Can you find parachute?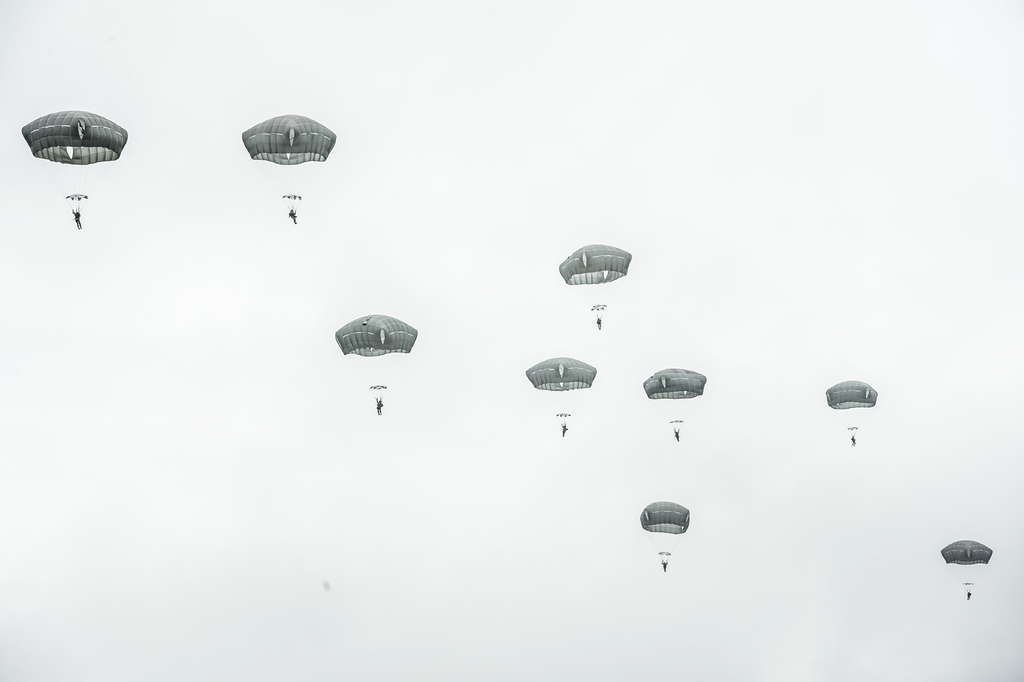
Yes, bounding box: <box>22,104,132,213</box>.
